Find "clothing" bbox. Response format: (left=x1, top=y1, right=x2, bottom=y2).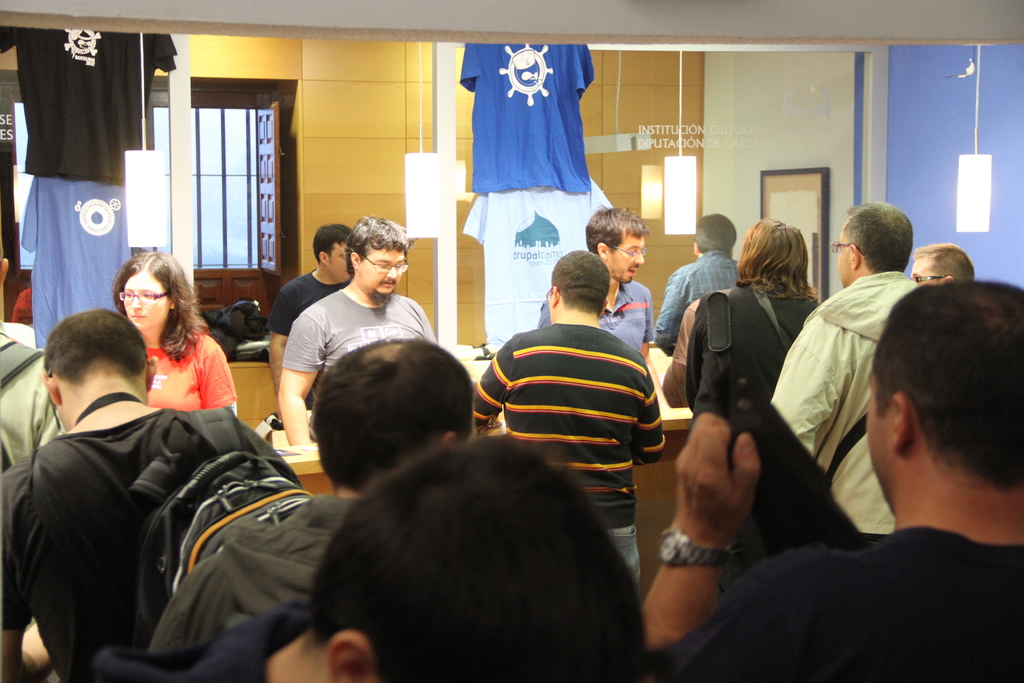
(left=288, top=286, right=430, bottom=406).
